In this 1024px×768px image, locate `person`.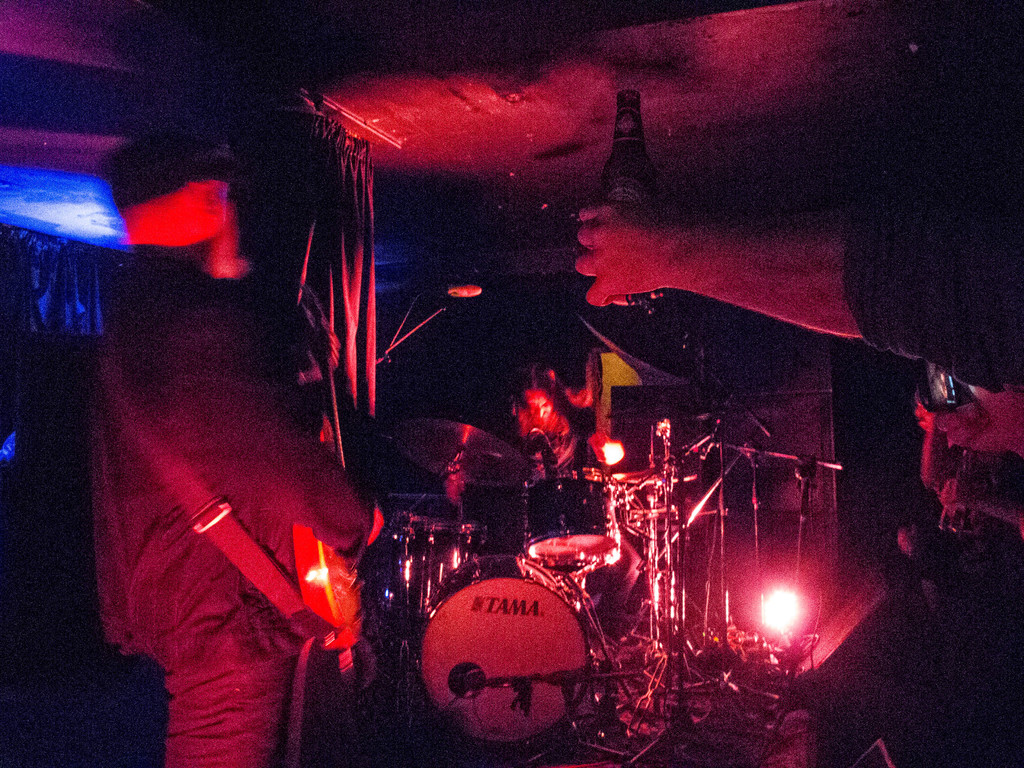
Bounding box: [left=557, top=77, right=1023, bottom=756].
